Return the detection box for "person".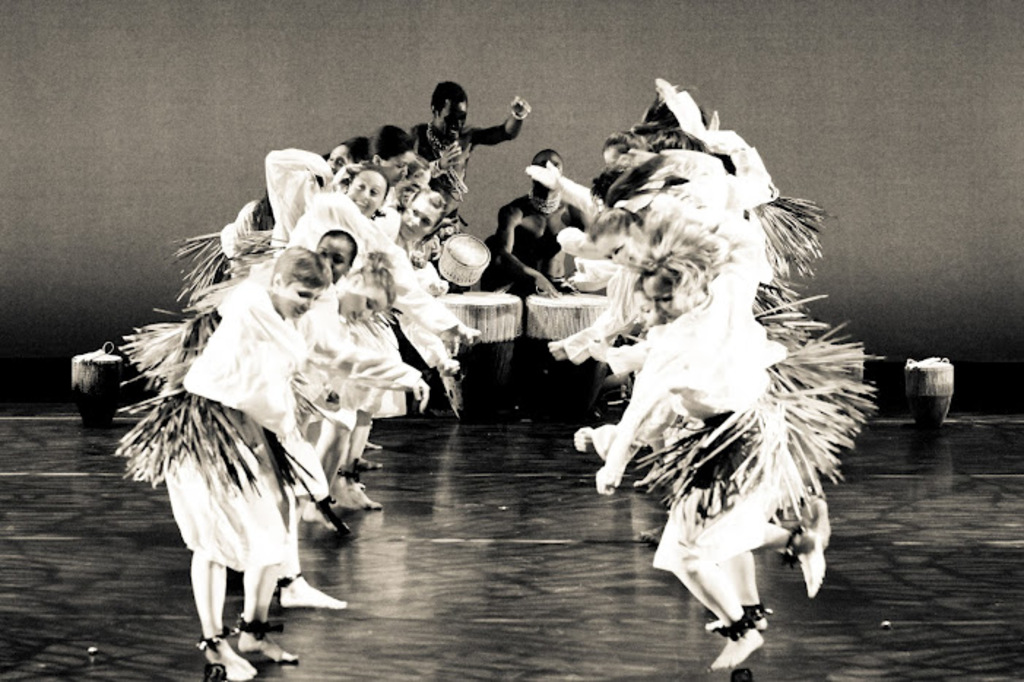
x1=162 y1=241 x2=332 y2=681.
